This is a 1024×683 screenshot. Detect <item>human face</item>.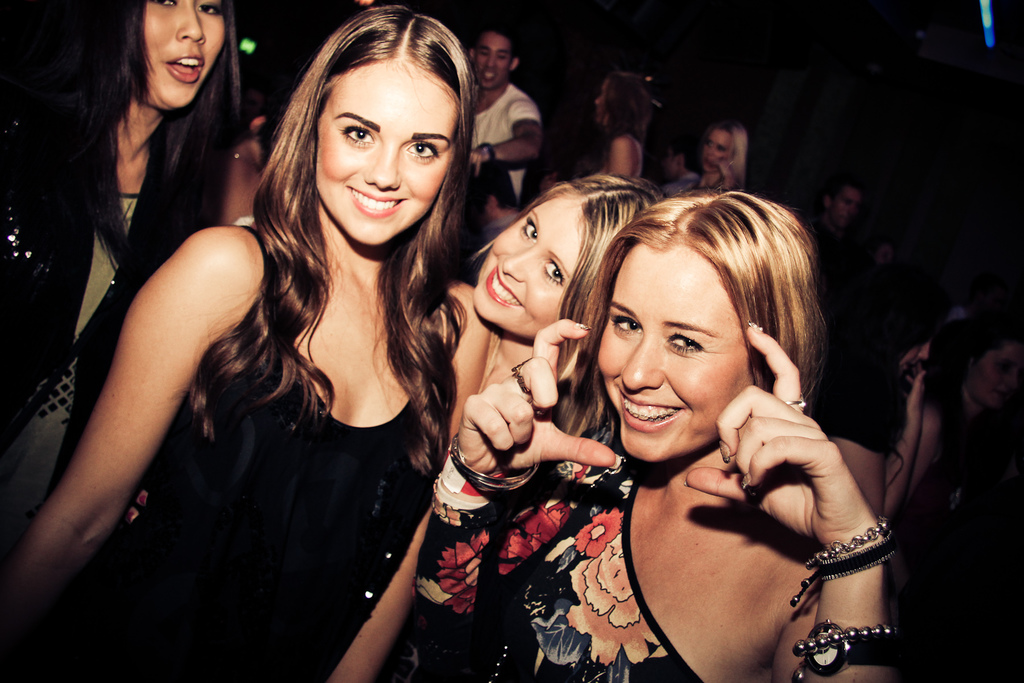
box(595, 244, 751, 460).
